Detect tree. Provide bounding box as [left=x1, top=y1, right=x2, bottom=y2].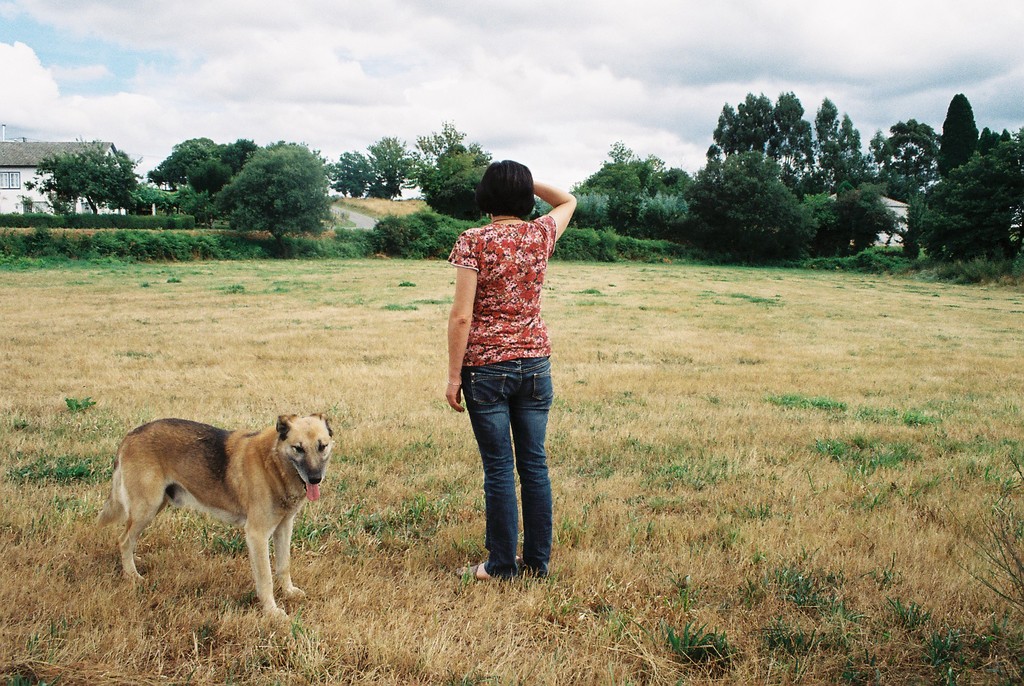
[left=573, top=137, right=684, bottom=233].
